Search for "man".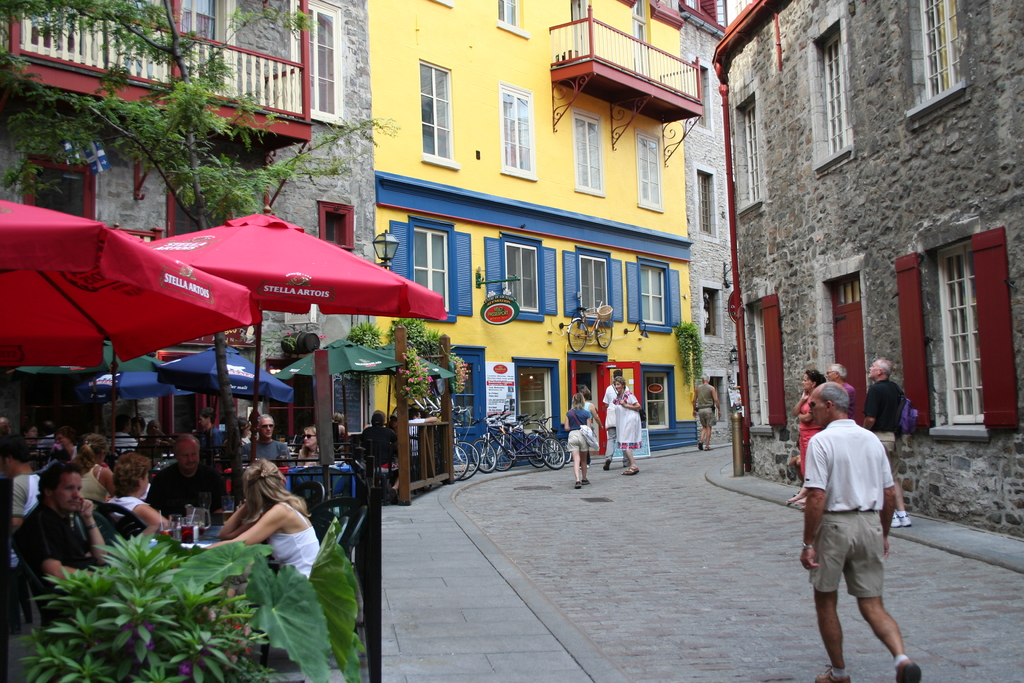
Found at crop(241, 413, 290, 459).
